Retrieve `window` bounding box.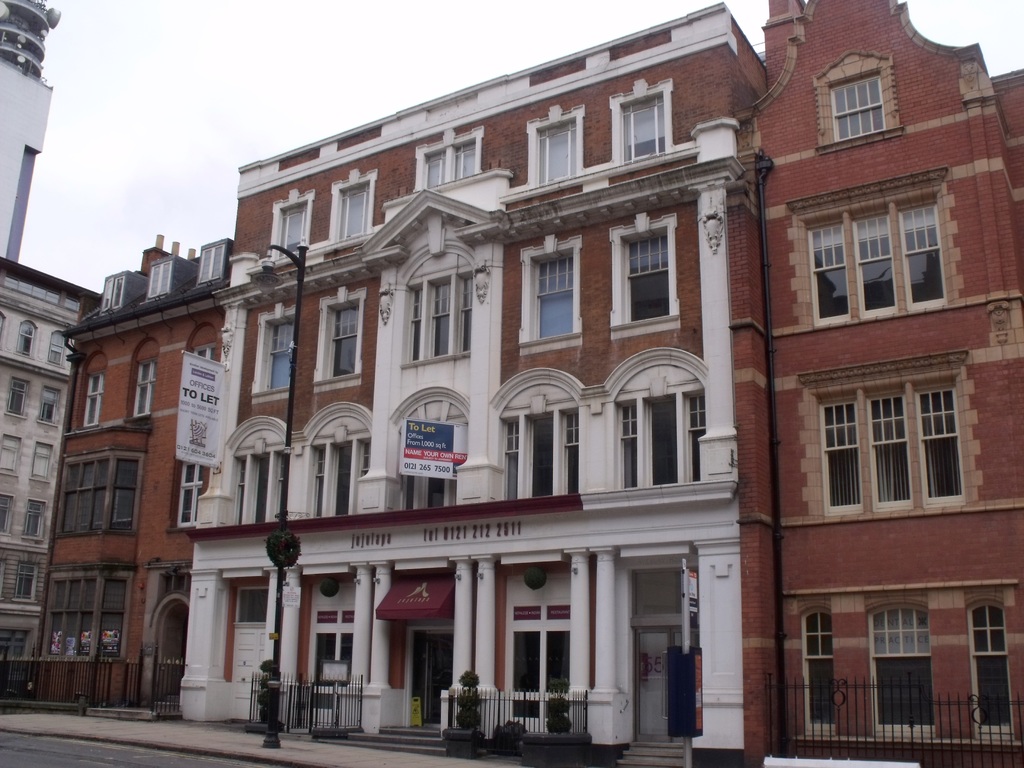
Bounding box: Rect(4, 380, 28, 412).
